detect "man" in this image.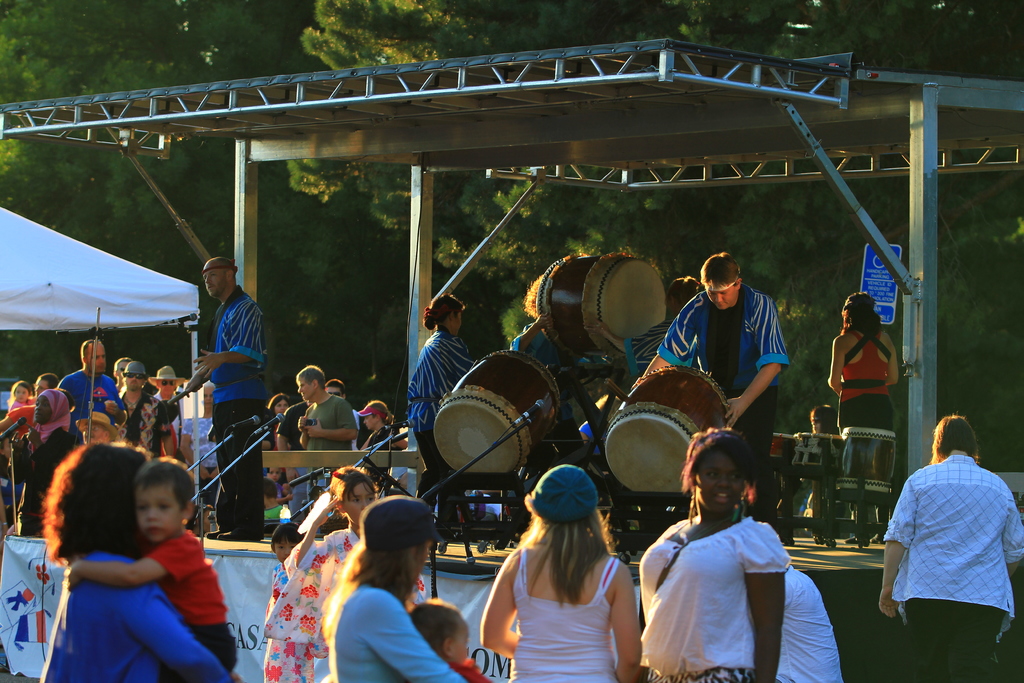
Detection: crop(326, 381, 365, 452).
